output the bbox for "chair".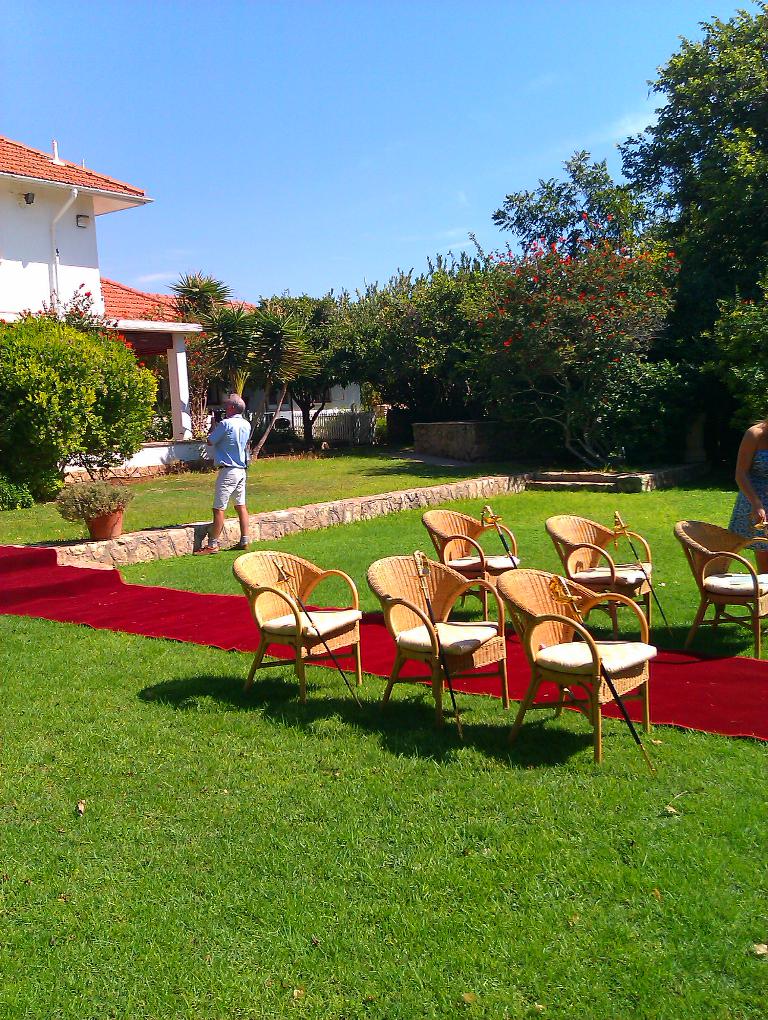
l=425, t=507, r=517, b=628.
